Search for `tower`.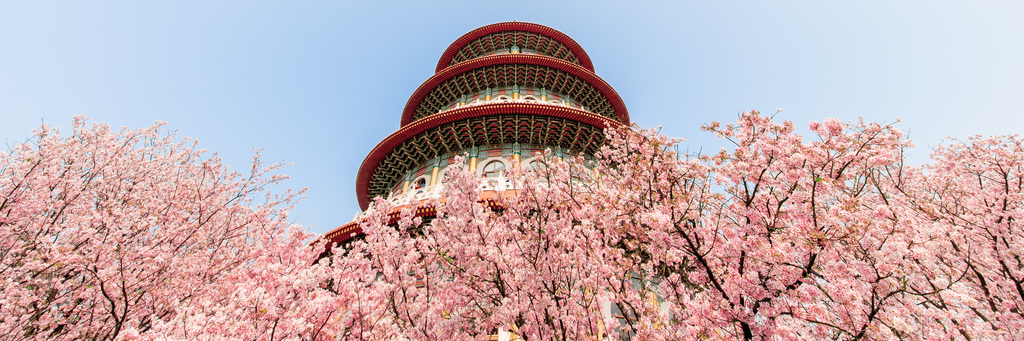
Found at [left=320, top=21, right=696, bottom=340].
